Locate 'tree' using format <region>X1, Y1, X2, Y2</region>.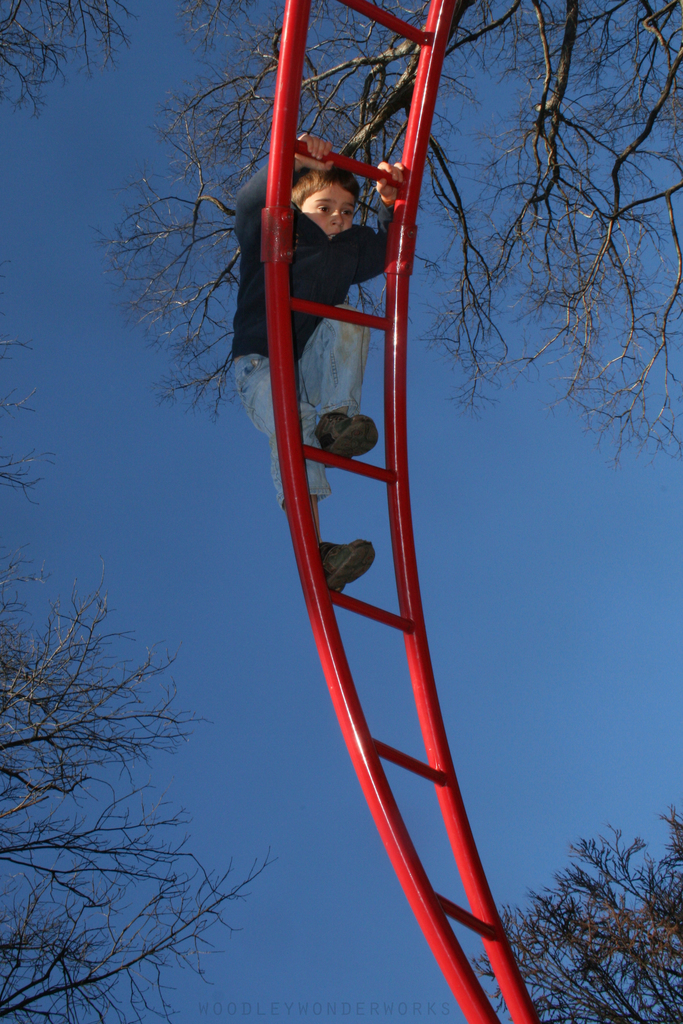
<region>113, 0, 682, 414</region>.
